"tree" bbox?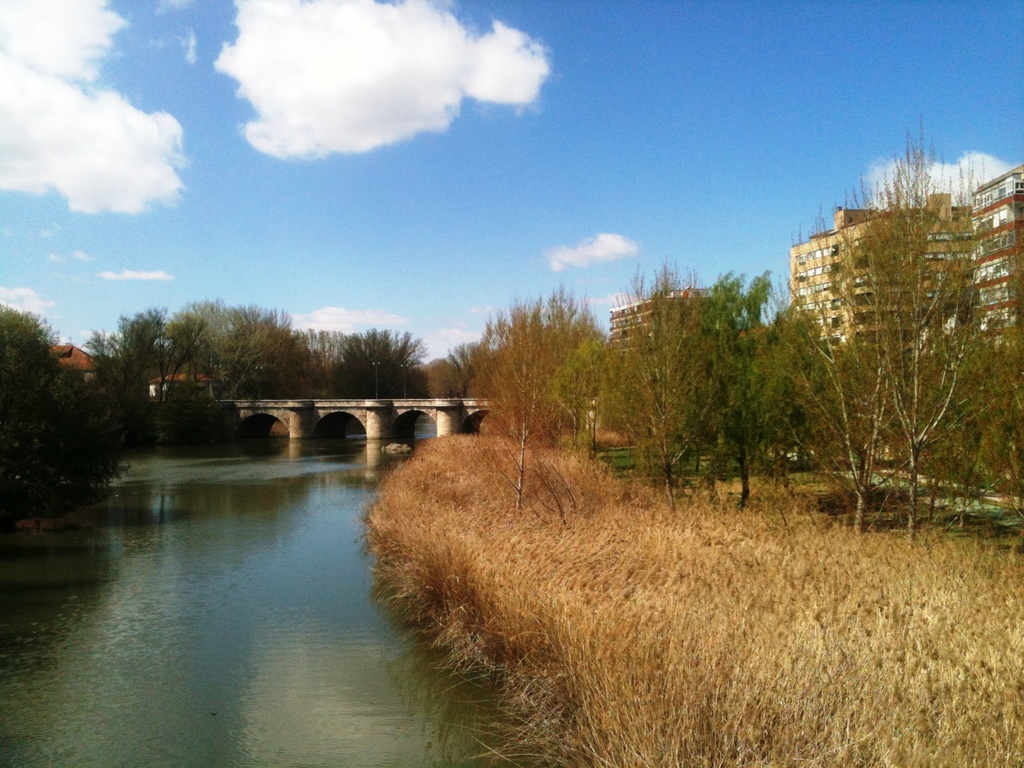
<region>715, 260, 833, 511</region>
